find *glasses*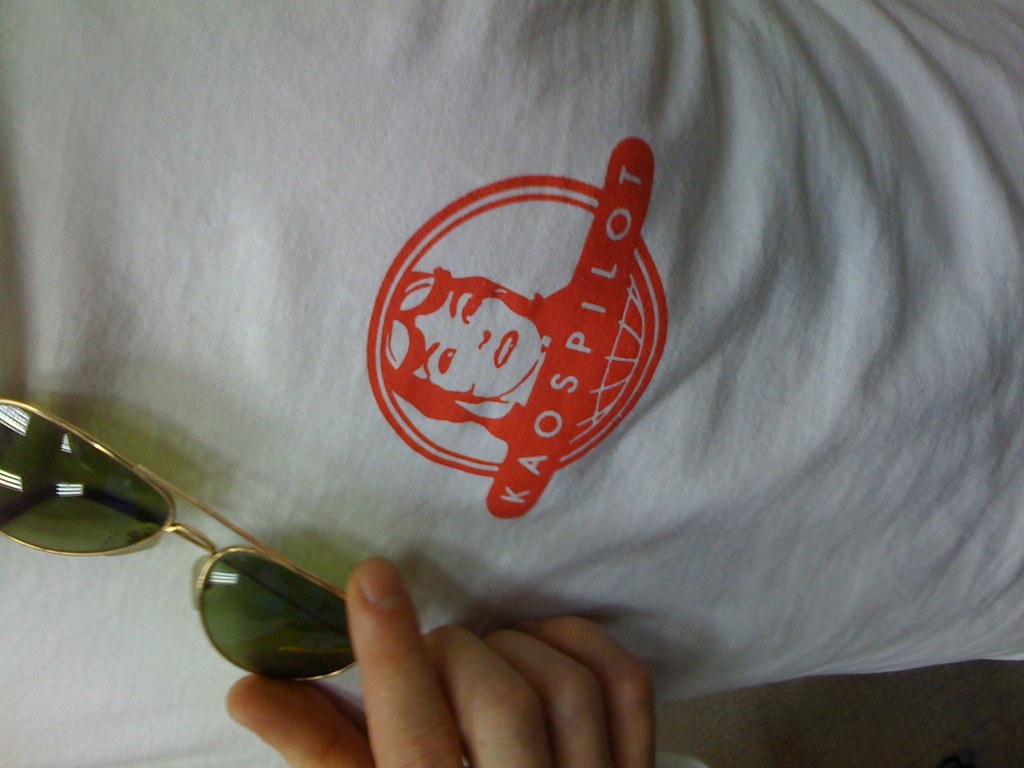
bbox(0, 393, 357, 689)
